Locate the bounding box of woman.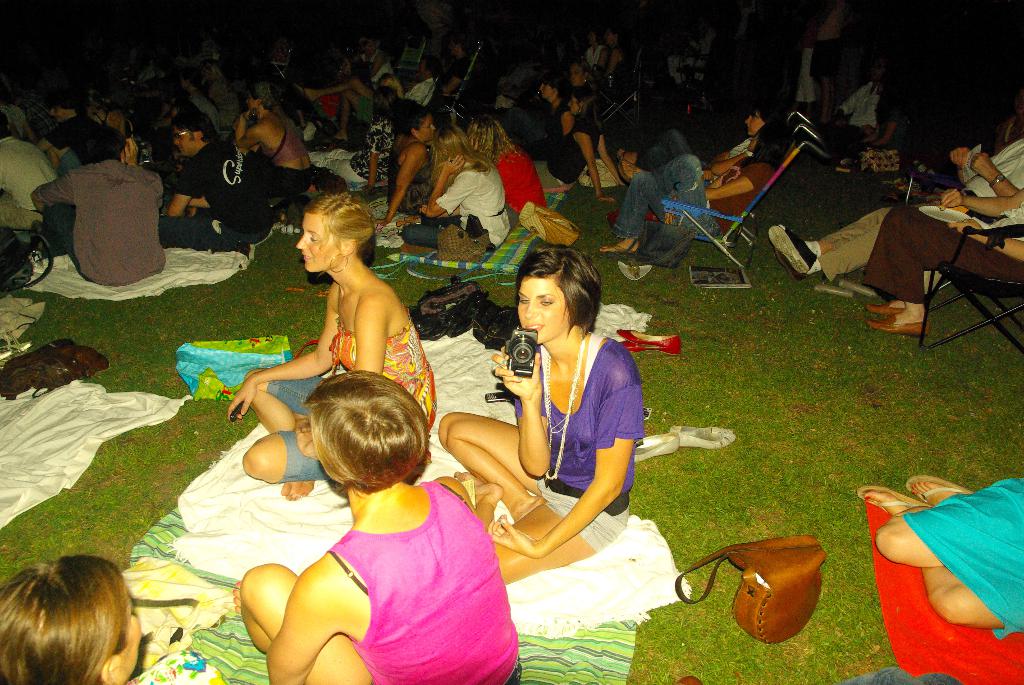
Bounding box: <region>470, 239, 675, 560</region>.
